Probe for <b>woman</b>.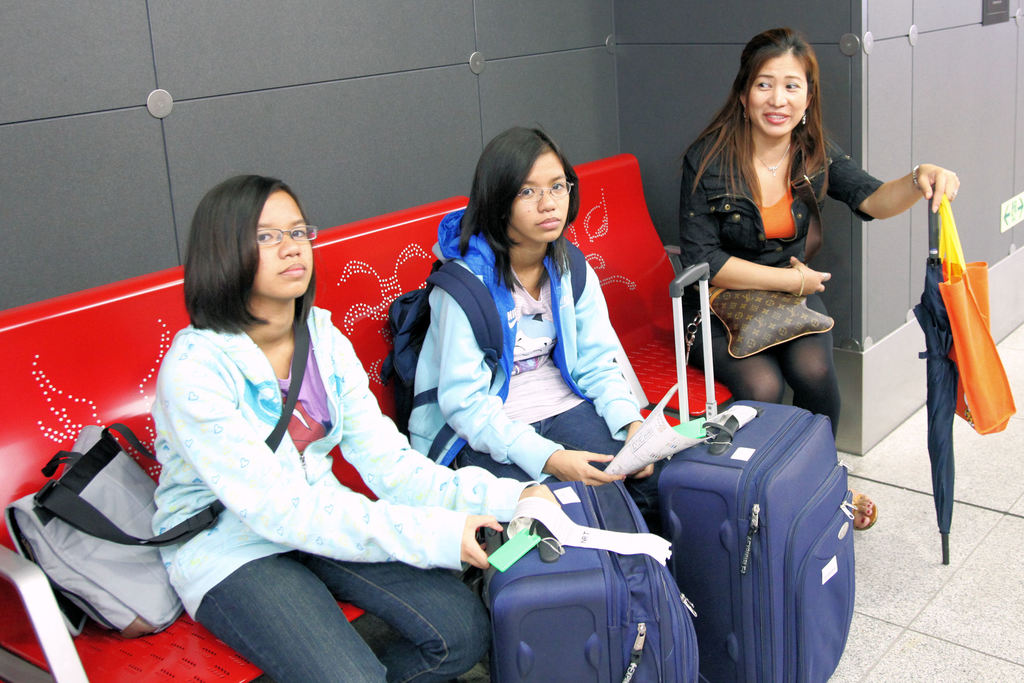
Probe result: locate(675, 24, 956, 526).
